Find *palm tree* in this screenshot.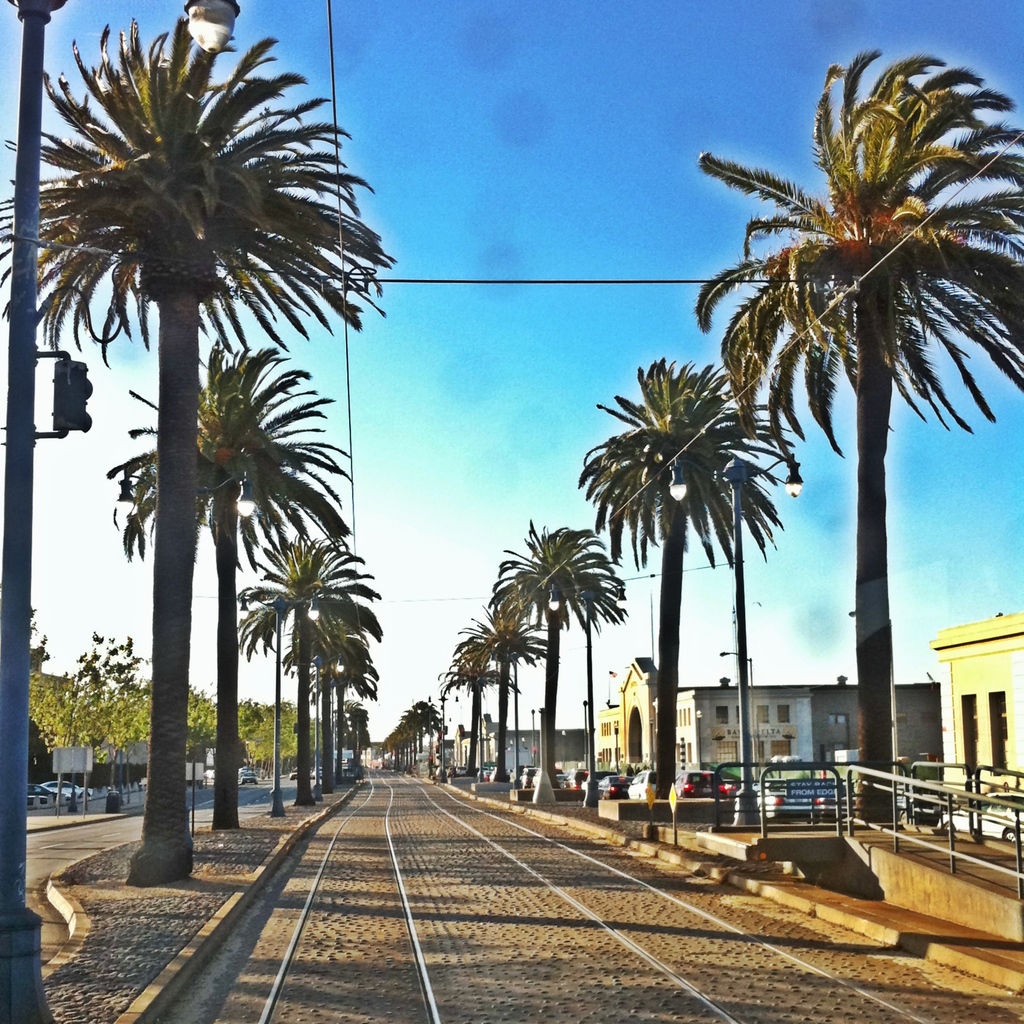
The bounding box for *palm tree* is rect(468, 595, 528, 772).
